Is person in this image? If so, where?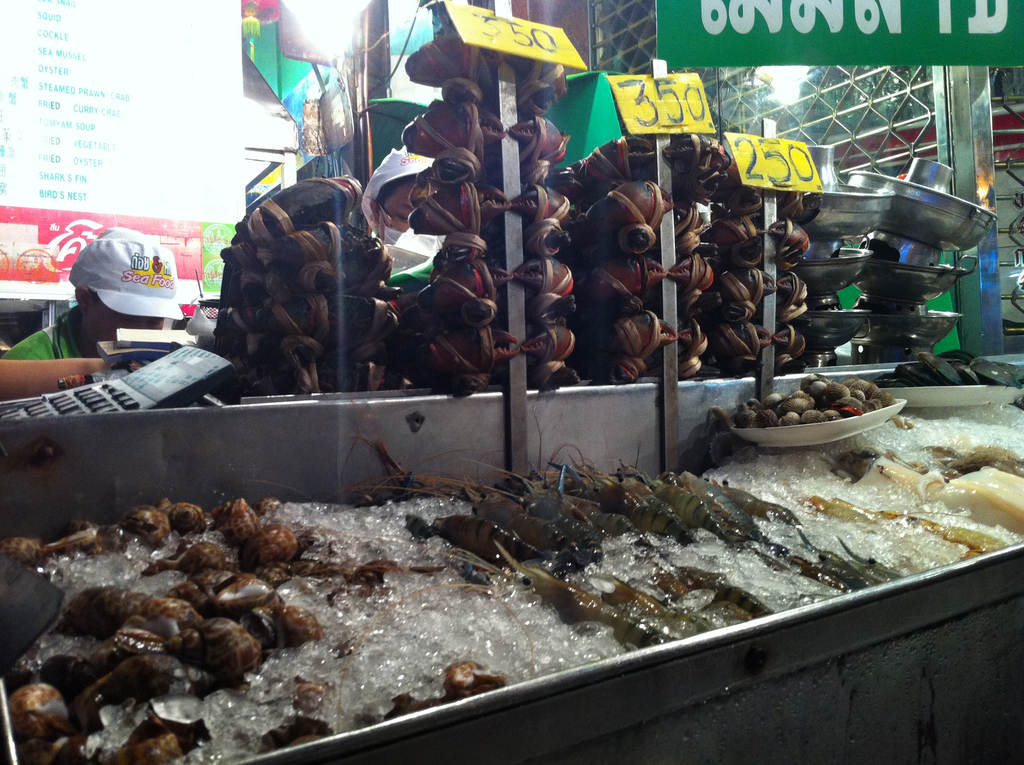
Yes, at [x1=0, y1=359, x2=141, y2=403].
